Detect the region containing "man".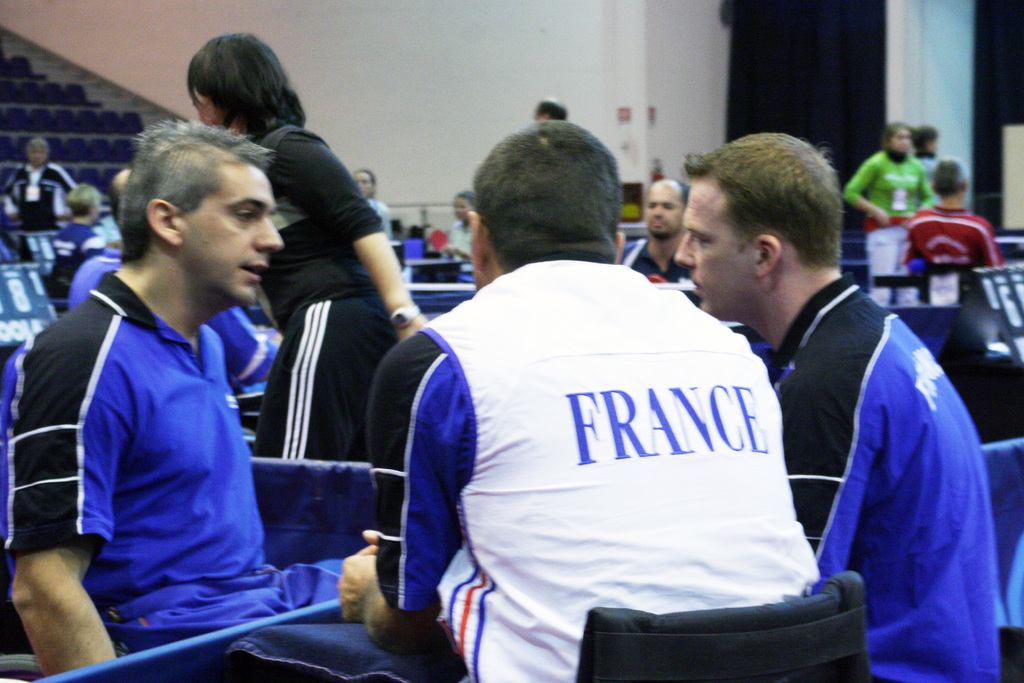
(670,135,1000,682).
